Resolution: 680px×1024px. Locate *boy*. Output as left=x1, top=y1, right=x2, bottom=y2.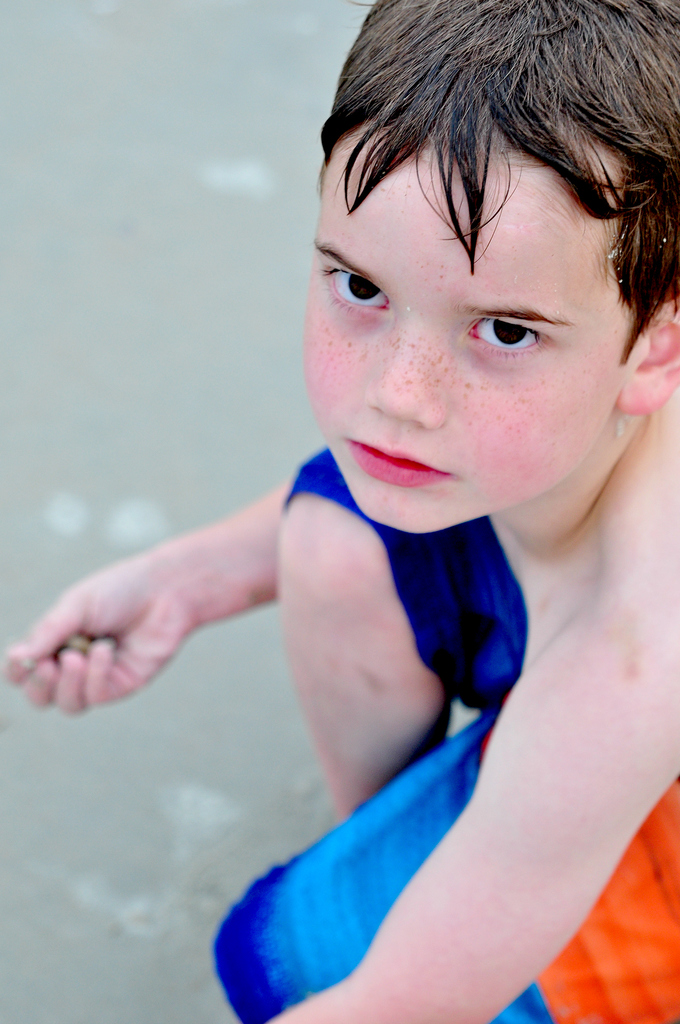
left=4, top=0, right=679, bottom=1023.
